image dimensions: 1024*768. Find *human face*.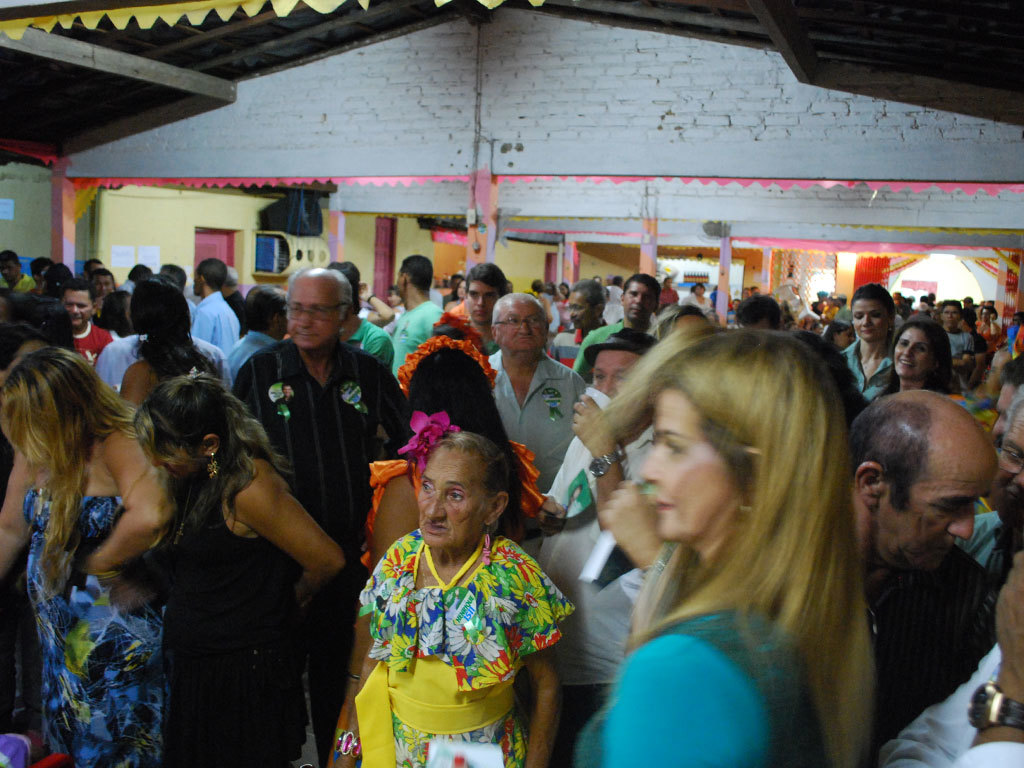
[x1=993, y1=402, x2=1023, y2=504].
